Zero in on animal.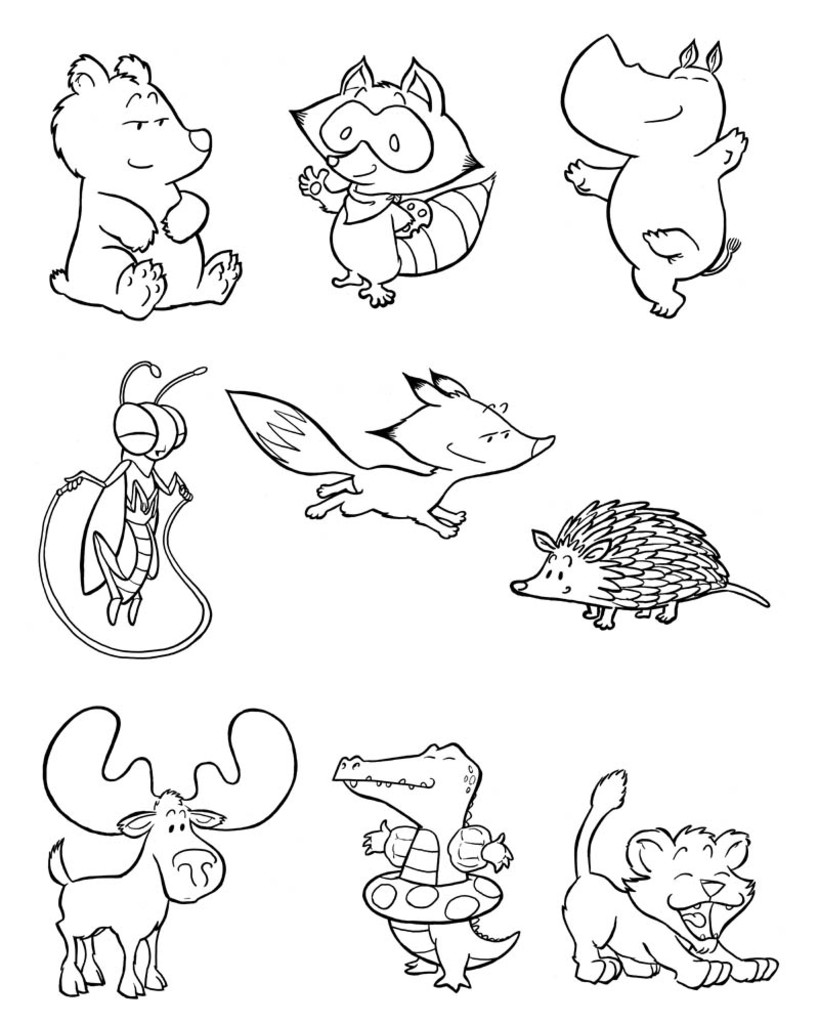
Zeroed in: 49,52,246,313.
